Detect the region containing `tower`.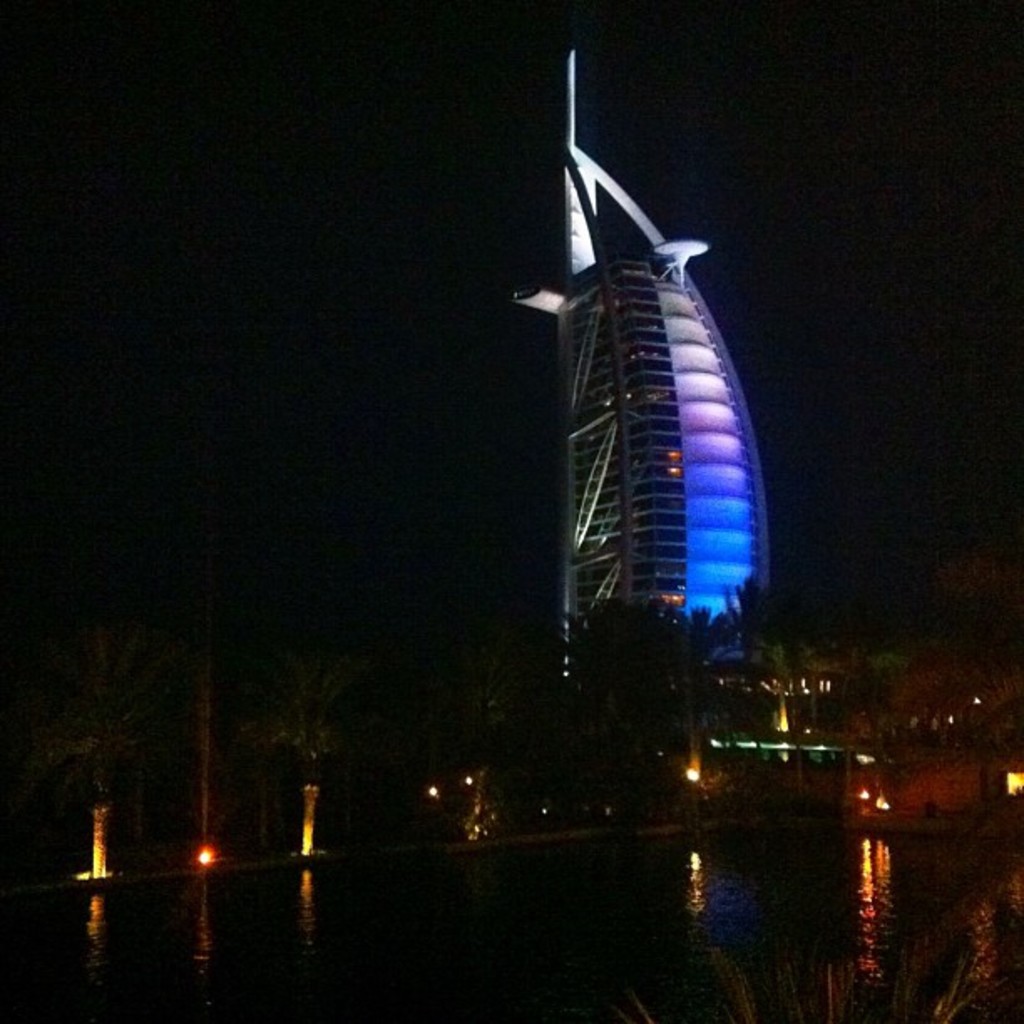
<region>465, 54, 775, 718</region>.
